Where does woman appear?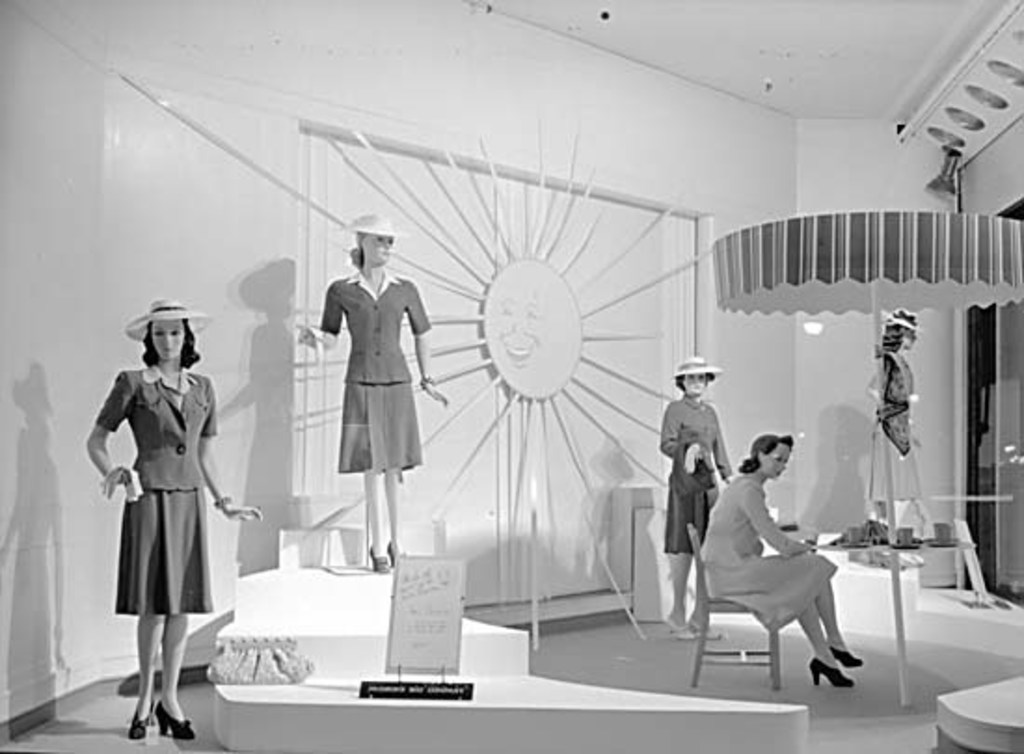
Appears at {"x1": 840, "y1": 315, "x2": 942, "y2": 551}.
